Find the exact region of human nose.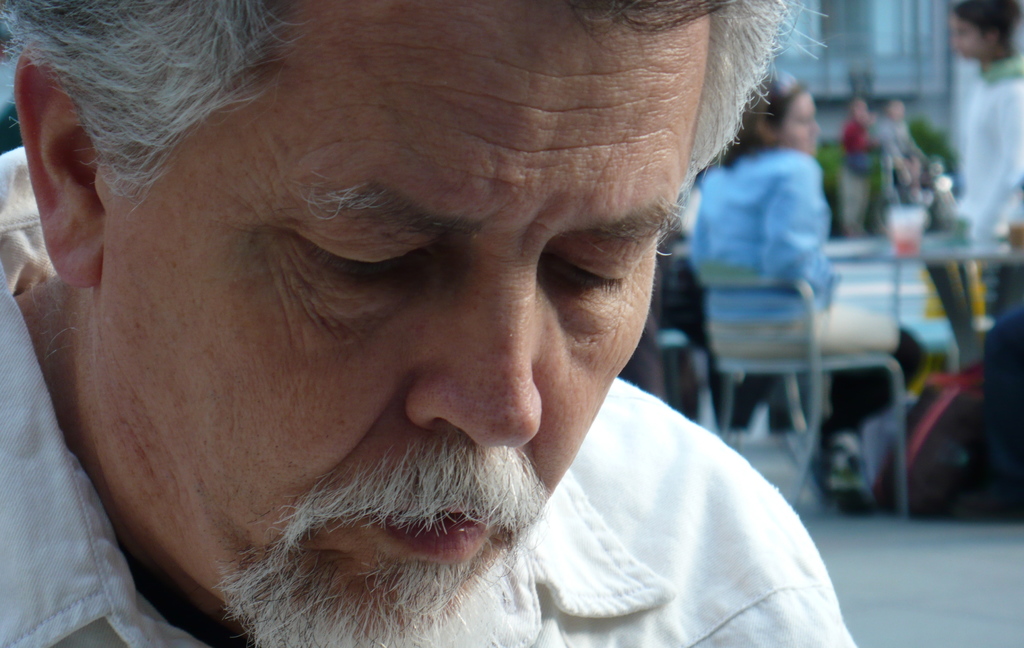
Exact region: region(405, 248, 544, 446).
